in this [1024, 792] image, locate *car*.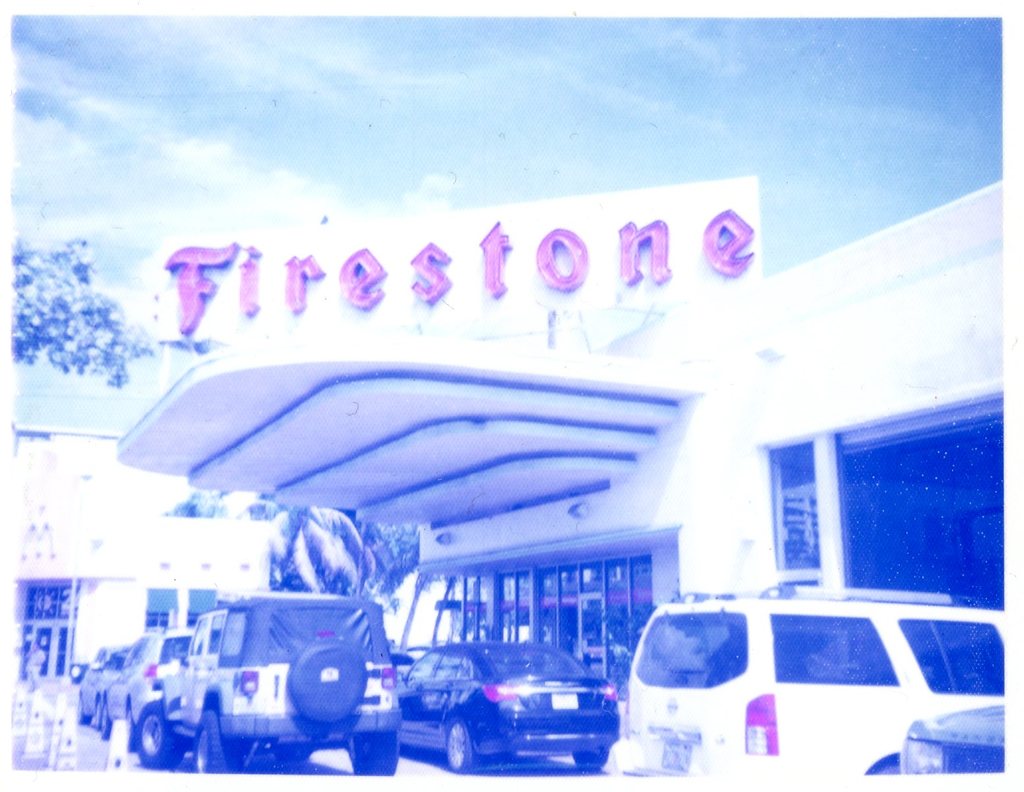
Bounding box: [left=105, top=625, right=193, bottom=739].
